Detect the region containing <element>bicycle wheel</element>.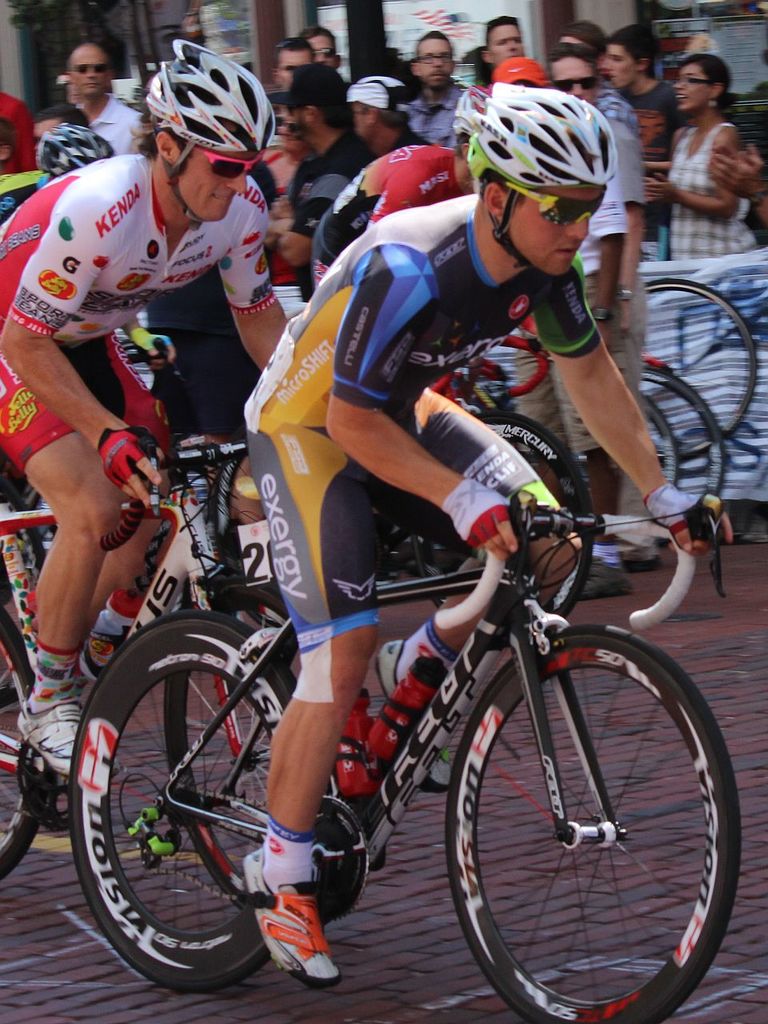
rect(554, 388, 676, 561).
